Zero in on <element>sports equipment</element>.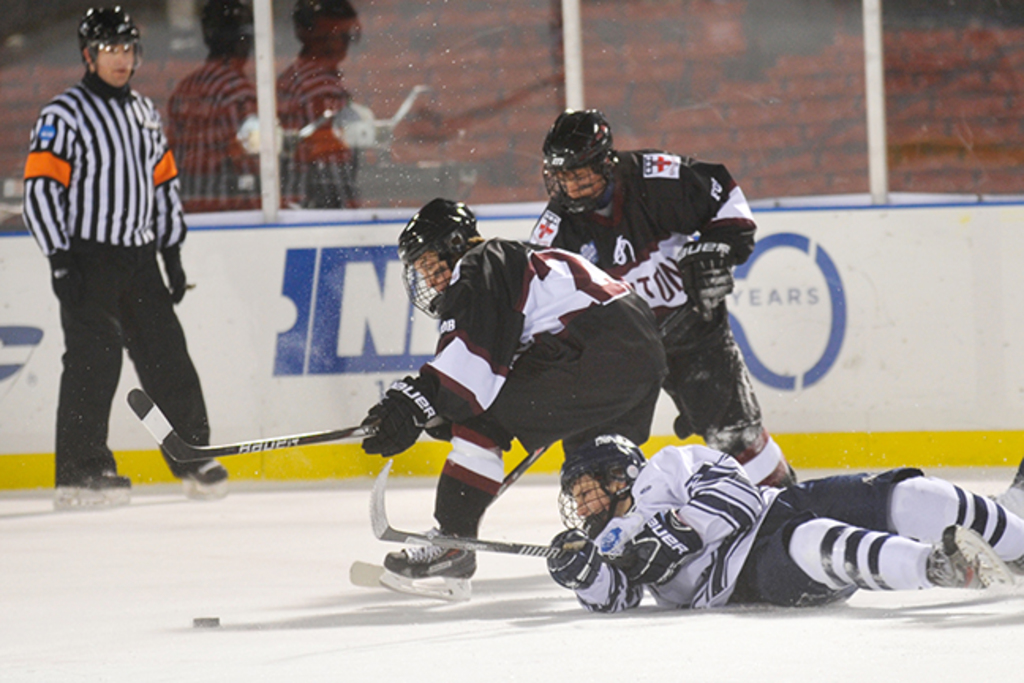
Zeroed in: [x1=166, y1=446, x2=232, y2=503].
